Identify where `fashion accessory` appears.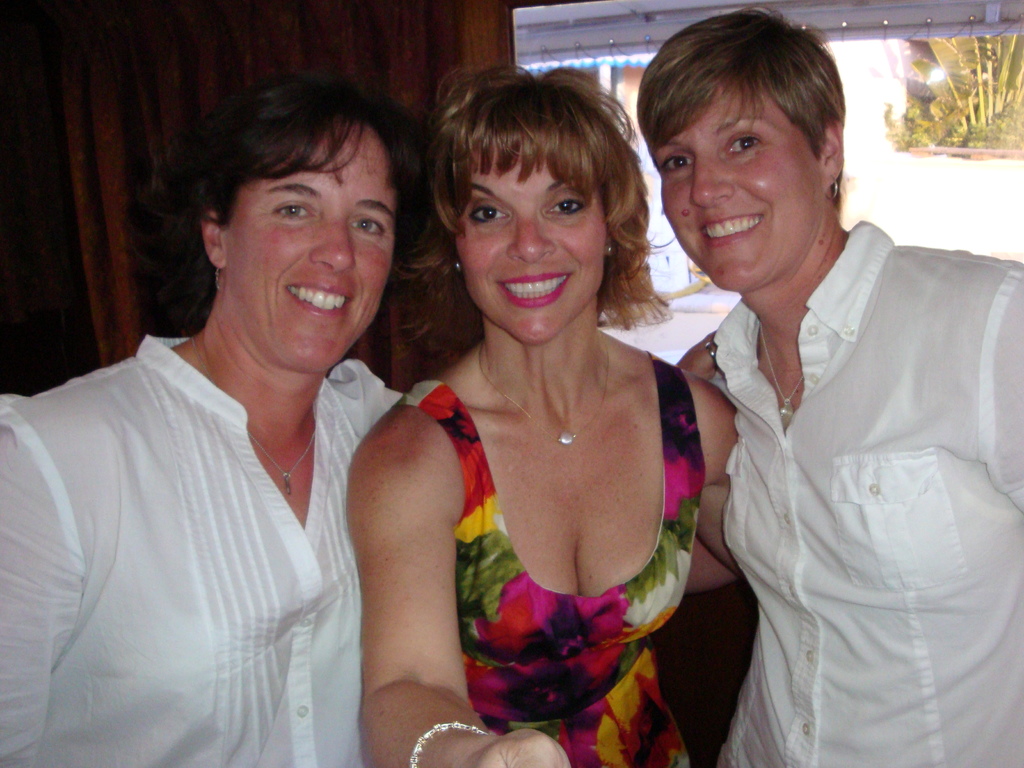
Appears at <region>824, 173, 837, 202</region>.
